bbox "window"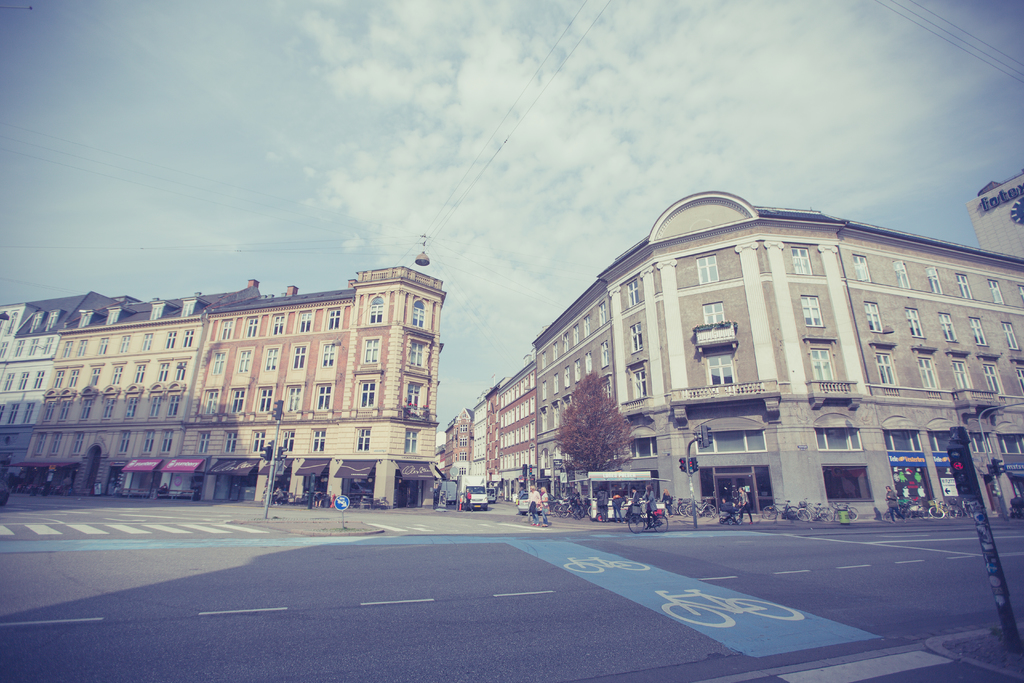
(916, 358, 941, 389)
